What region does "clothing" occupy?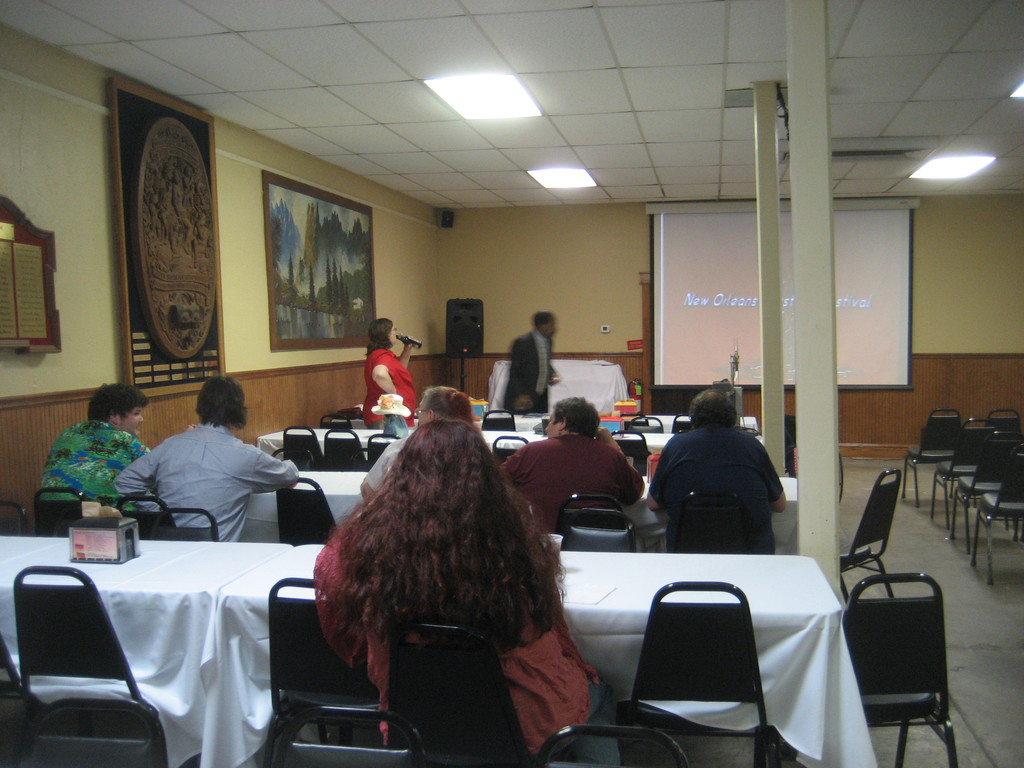
crop(497, 431, 645, 537).
